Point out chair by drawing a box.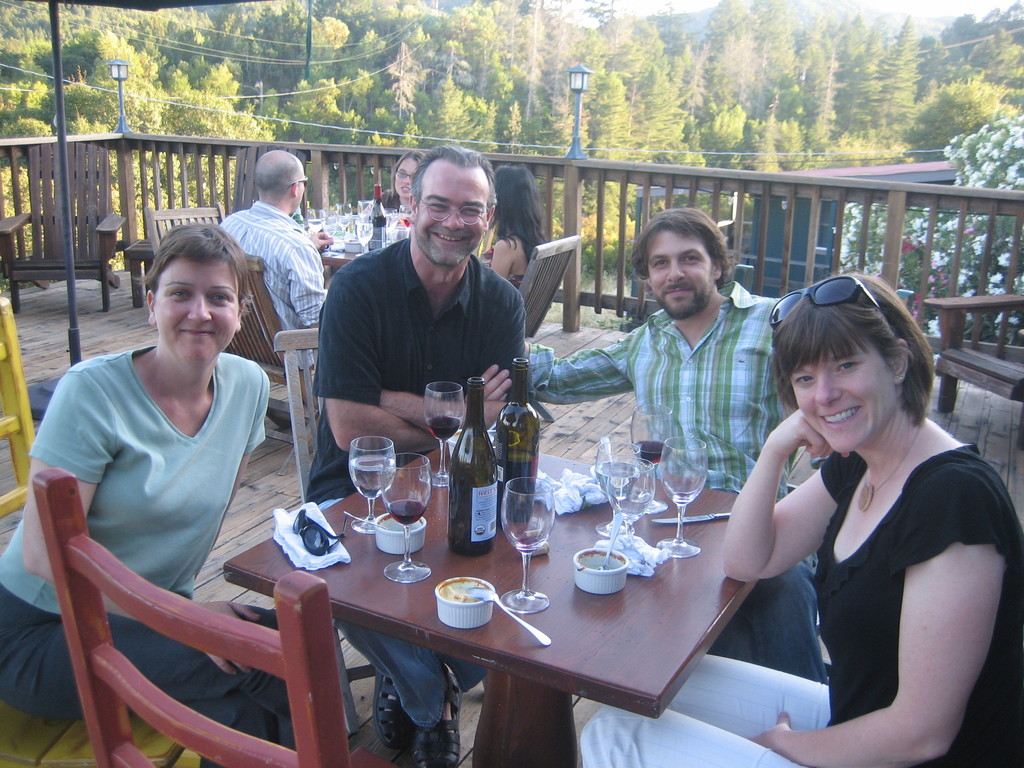
0/289/186/767.
